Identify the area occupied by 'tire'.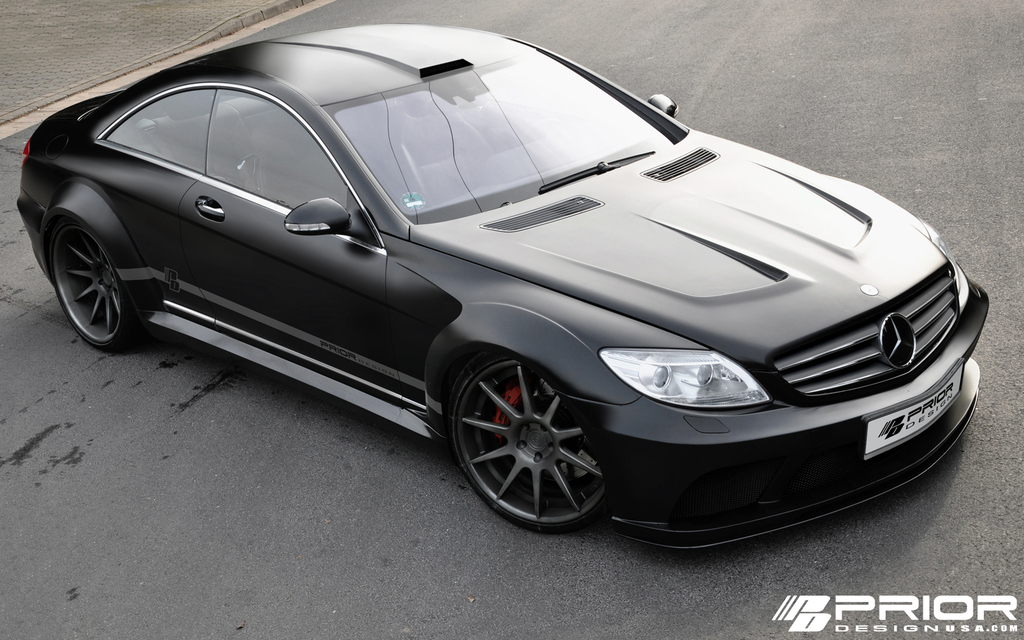
Area: bbox=[448, 353, 623, 532].
